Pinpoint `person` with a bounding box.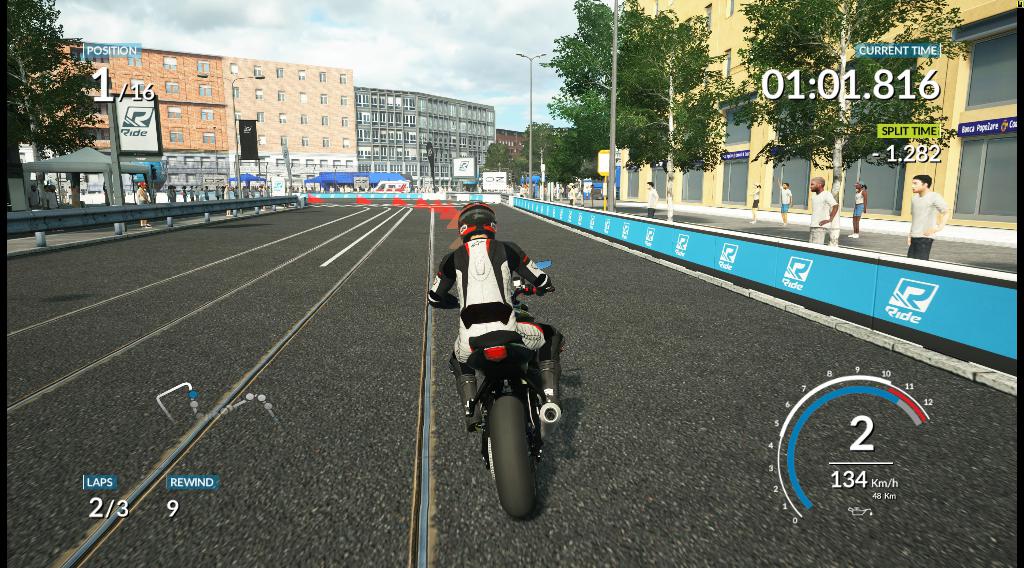
428/204/564/425.
